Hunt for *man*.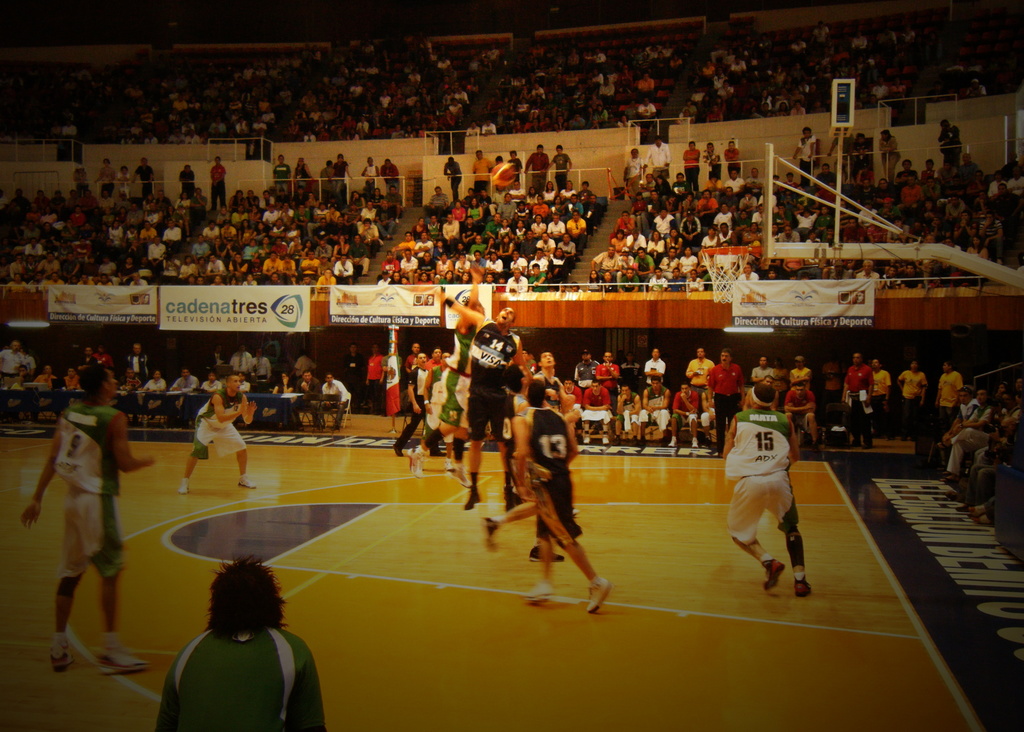
Hunted down at select_region(566, 209, 589, 247).
